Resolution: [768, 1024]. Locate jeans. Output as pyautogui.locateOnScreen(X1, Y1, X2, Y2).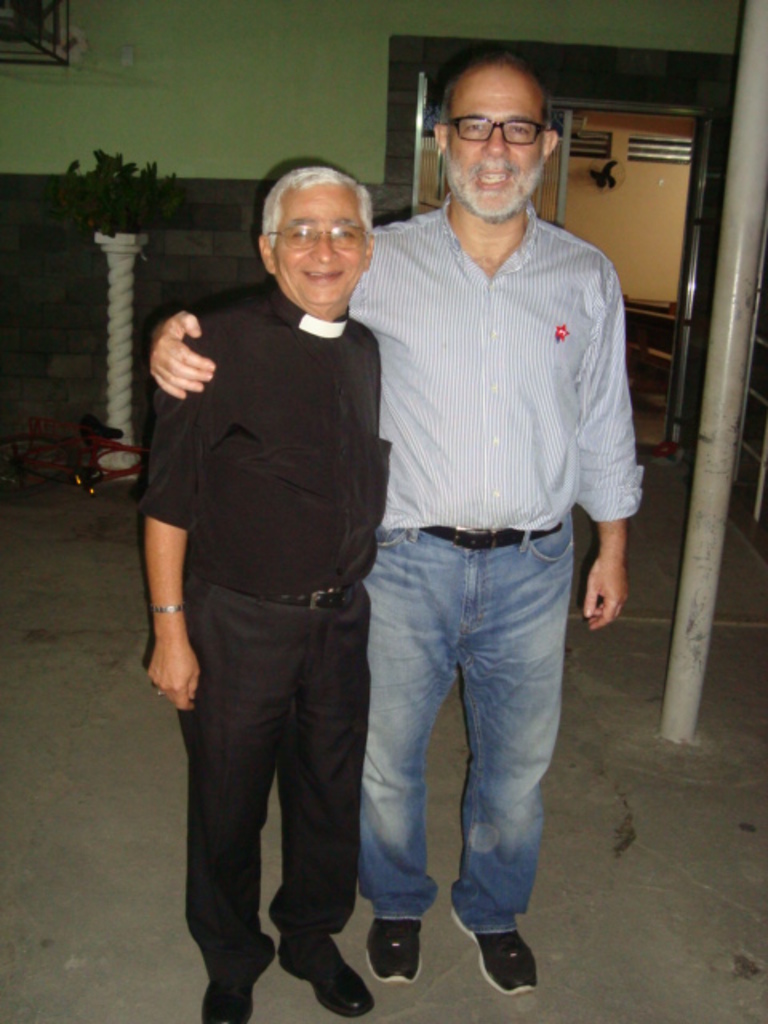
pyautogui.locateOnScreen(342, 514, 584, 968).
